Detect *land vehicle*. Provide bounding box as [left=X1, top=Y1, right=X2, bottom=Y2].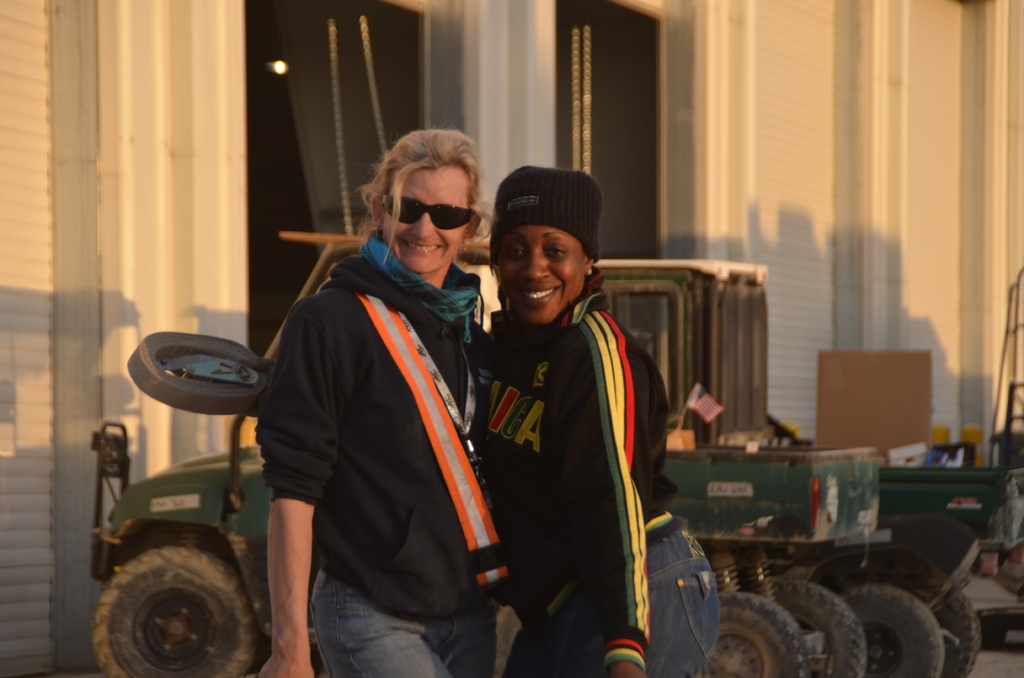
[left=65, top=152, right=803, bottom=677].
